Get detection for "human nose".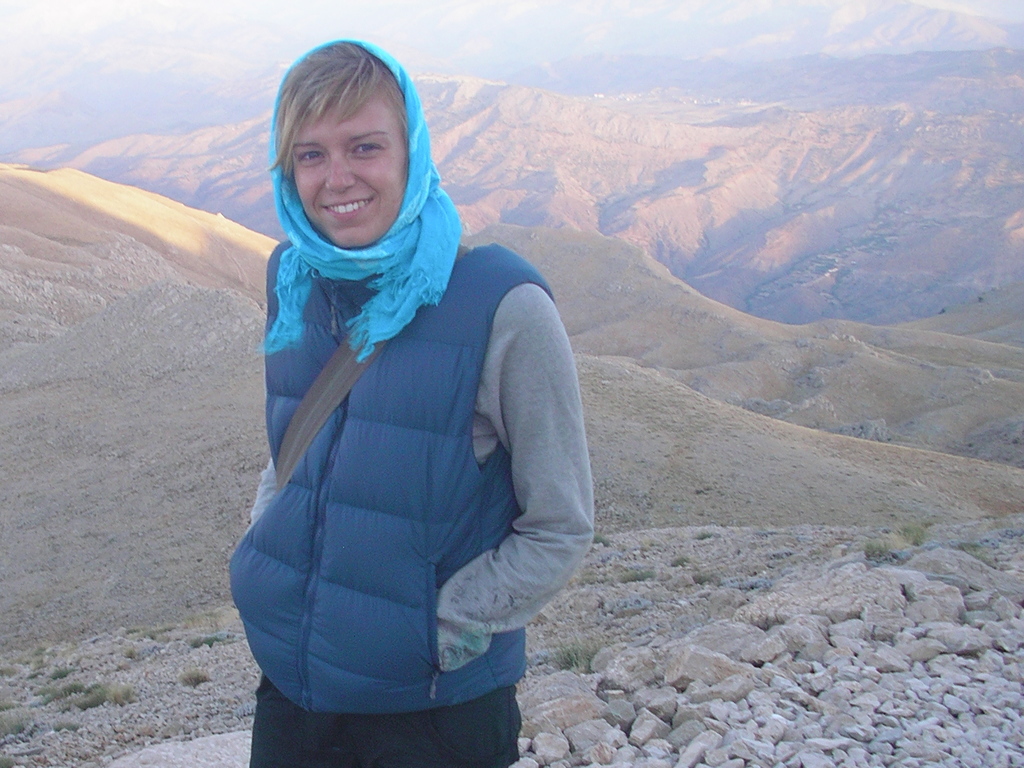
Detection: x1=324 y1=151 x2=356 y2=192.
